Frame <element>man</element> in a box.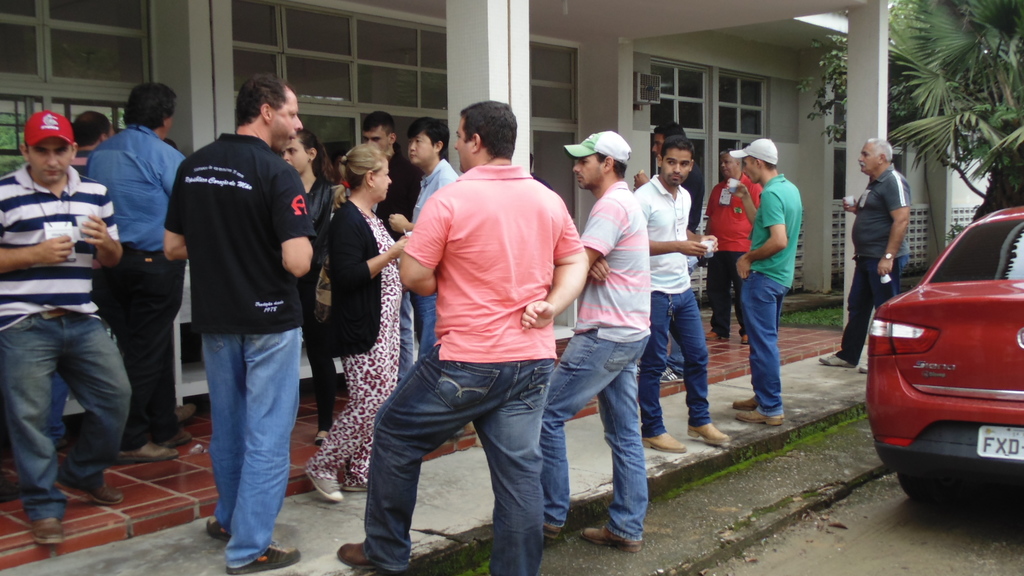
<box>639,136,737,452</box>.
